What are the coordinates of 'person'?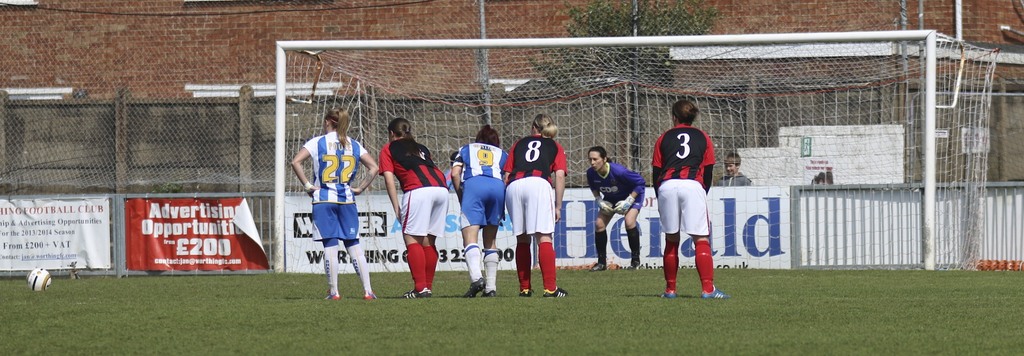
region(454, 123, 508, 298).
